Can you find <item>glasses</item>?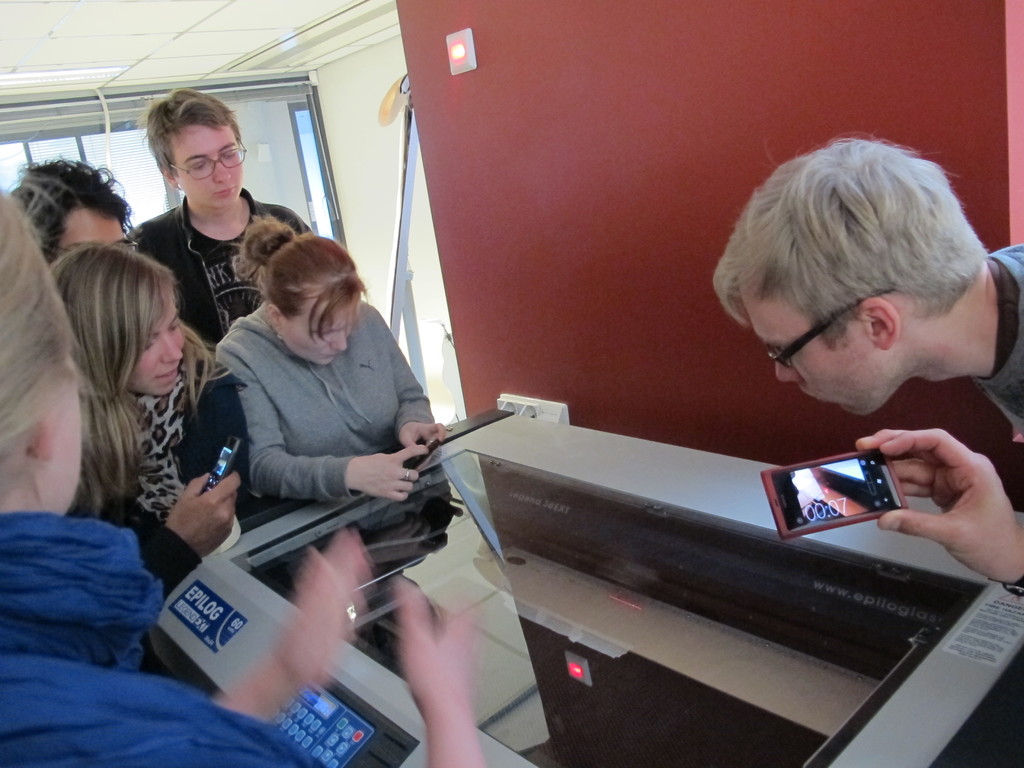
Yes, bounding box: <bbox>758, 281, 897, 376</bbox>.
